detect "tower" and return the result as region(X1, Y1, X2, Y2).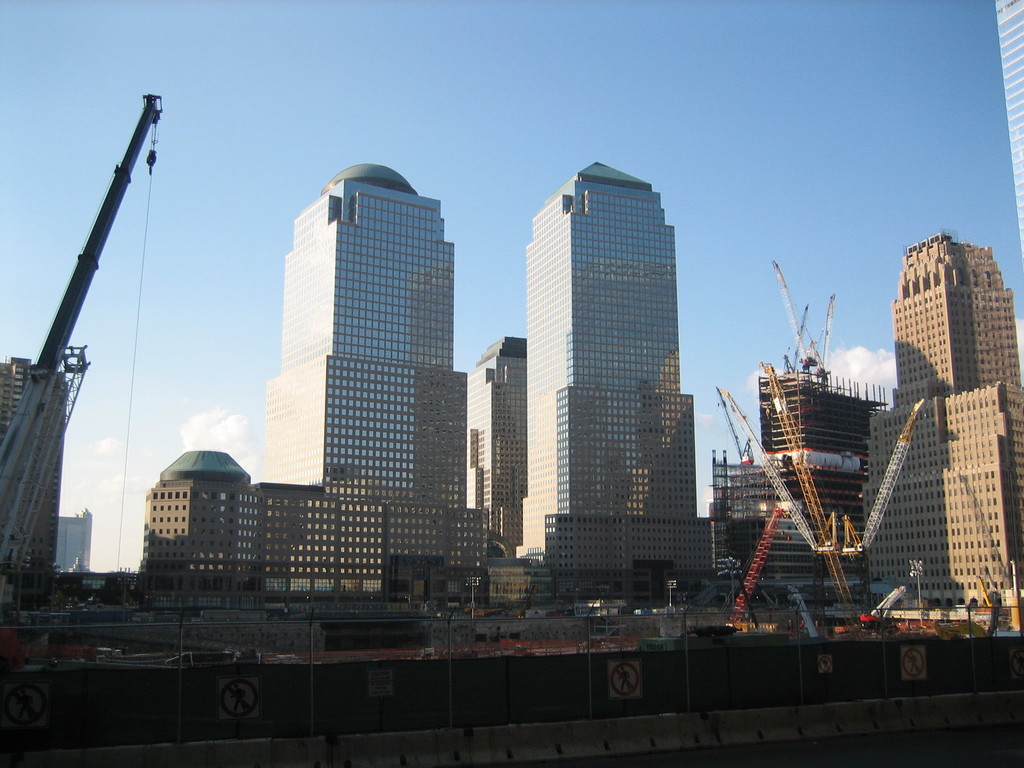
region(0, 353, 71, 576).
